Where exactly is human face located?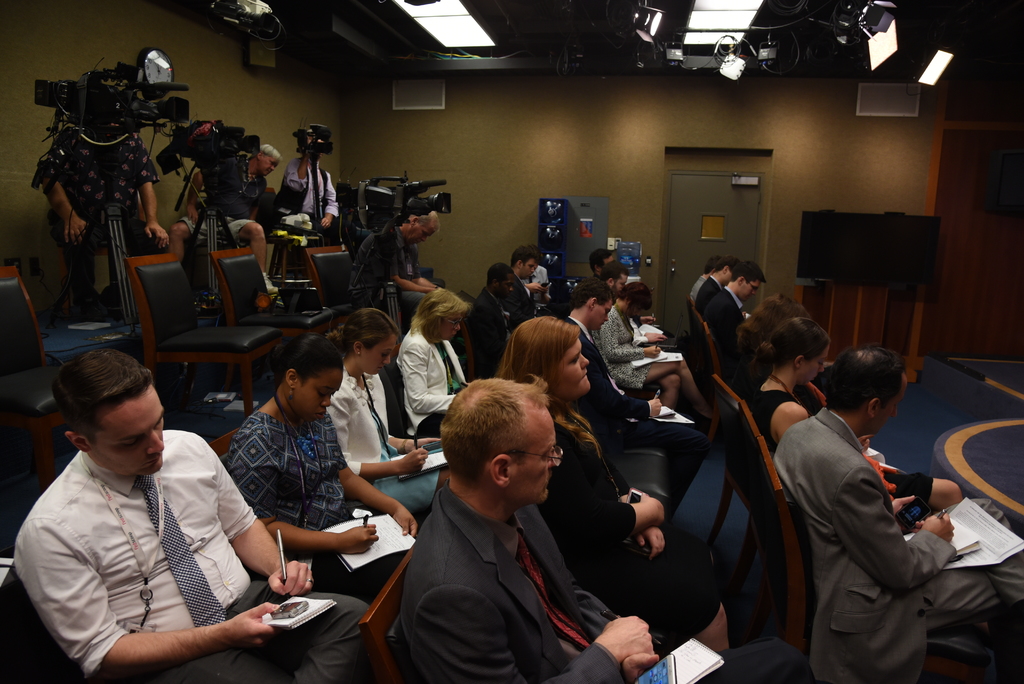
Its bounding box is region(86, 391, 163, 476).
